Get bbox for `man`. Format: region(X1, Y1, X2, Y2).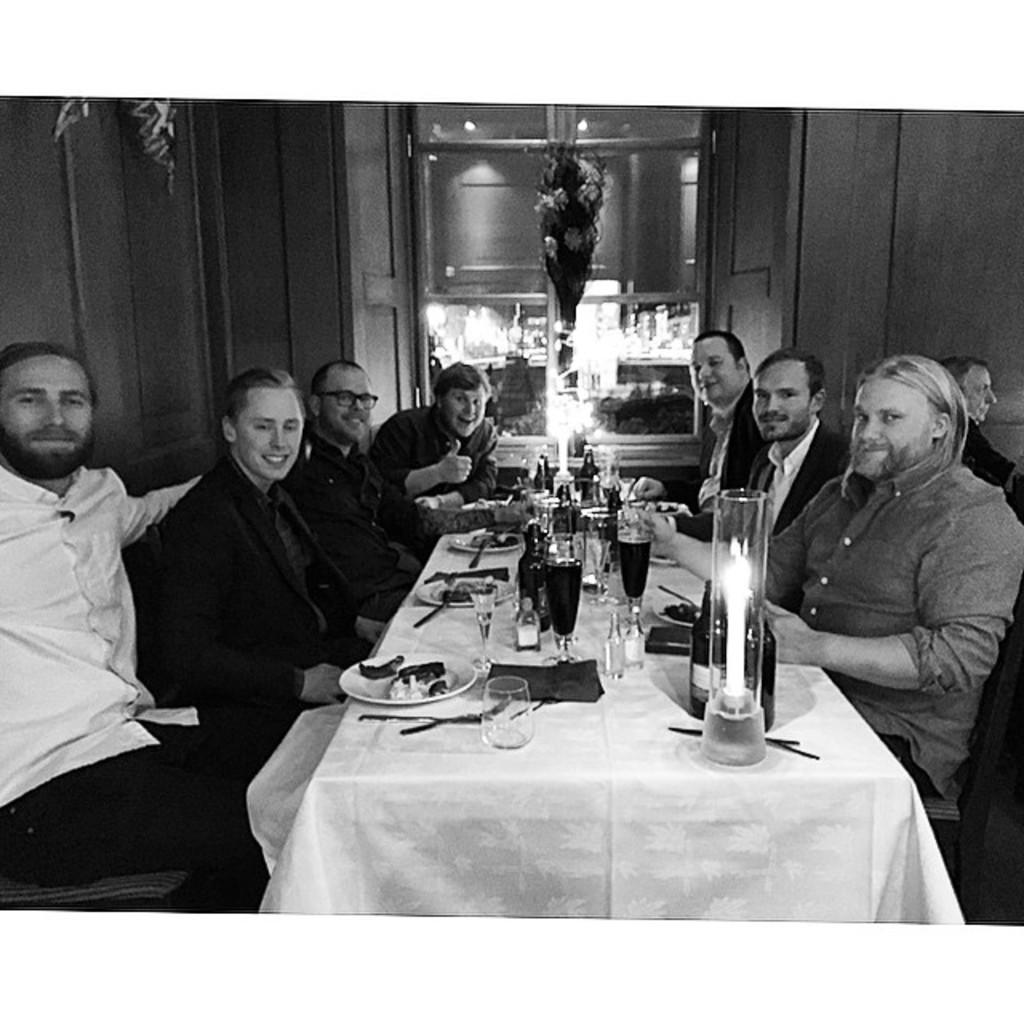
region(0, 354, 269, 912).
